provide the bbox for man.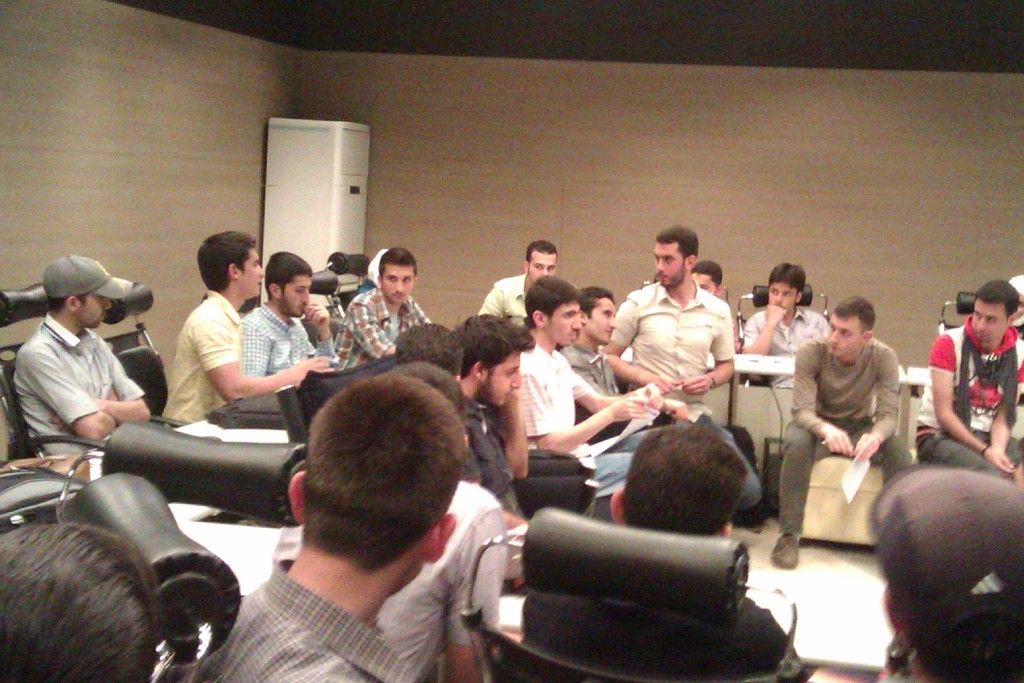
x1=241, y1=251, x2=339, y2=375.
